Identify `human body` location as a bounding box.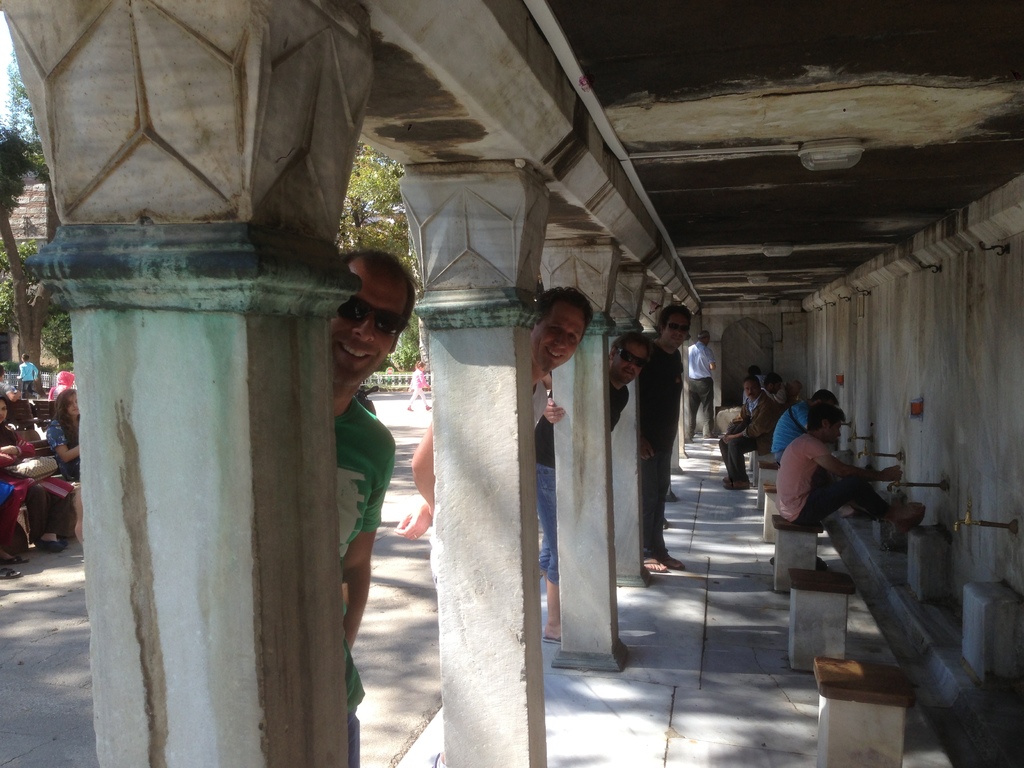
(left=711, top=373, right=781, bottom=488).
